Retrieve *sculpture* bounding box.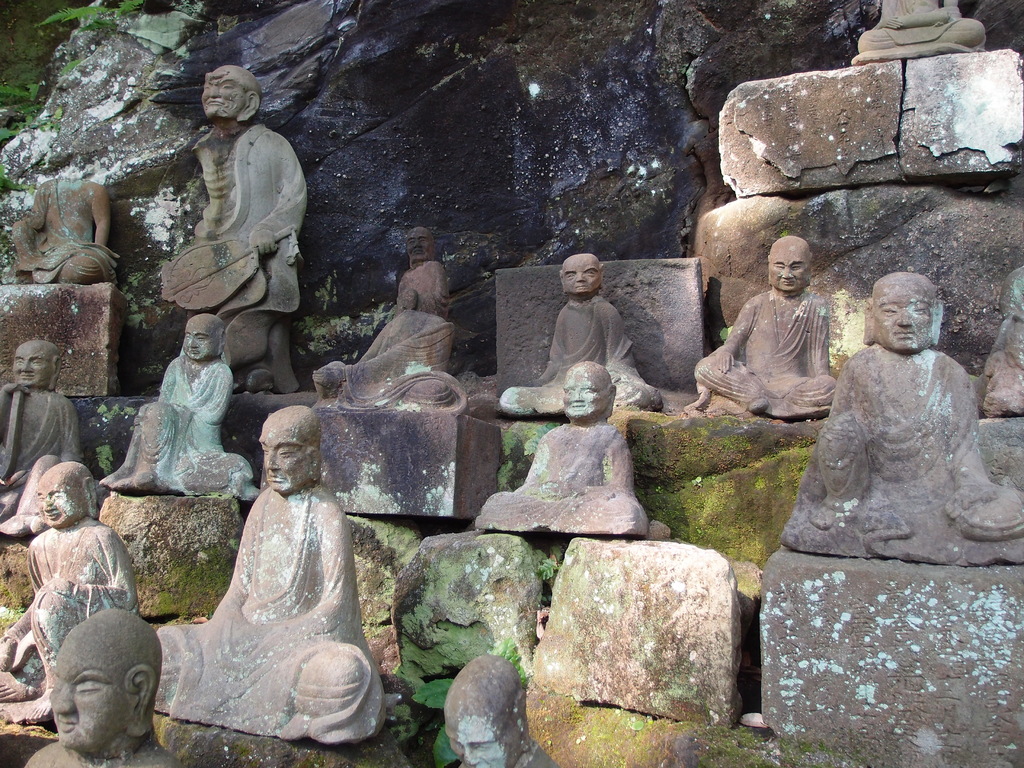
Bounding box: 0 336 77 521.
